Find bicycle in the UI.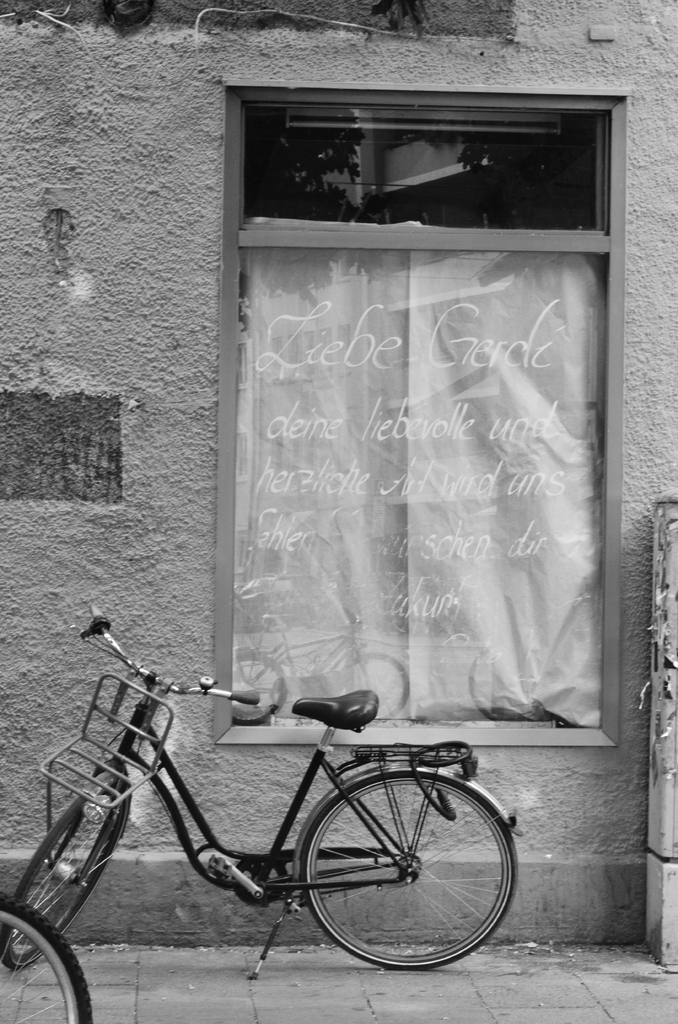
UI element at l=0, t=898, r=97, b=1023.
